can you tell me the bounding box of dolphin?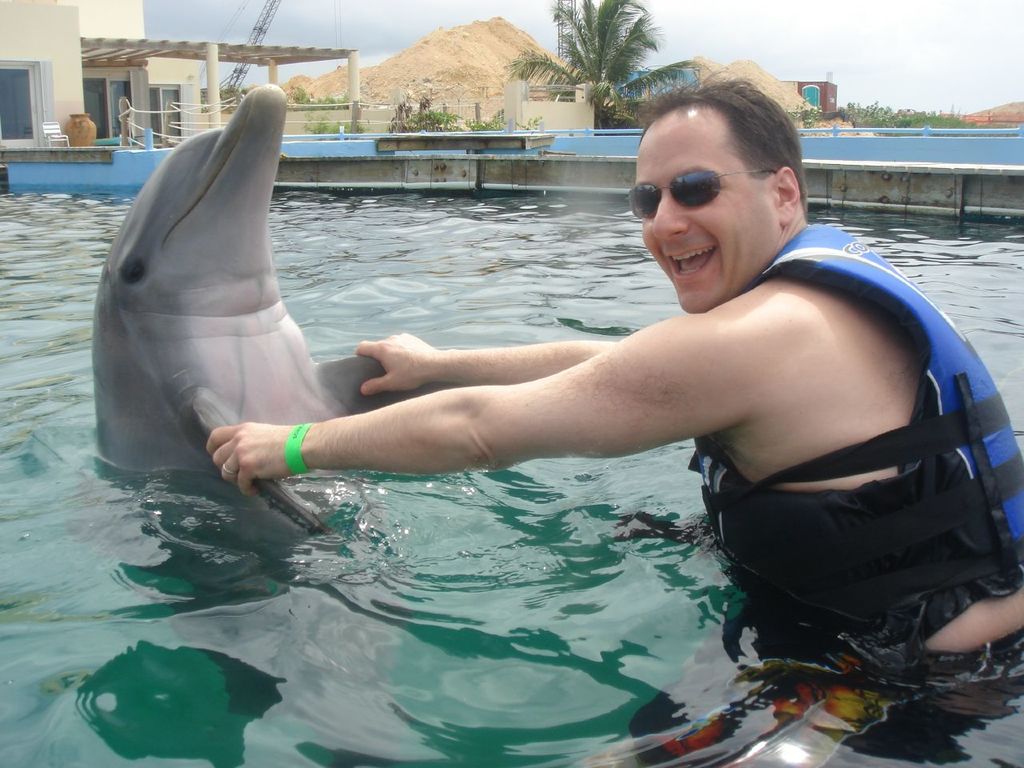
94, 88, 424, 564.
